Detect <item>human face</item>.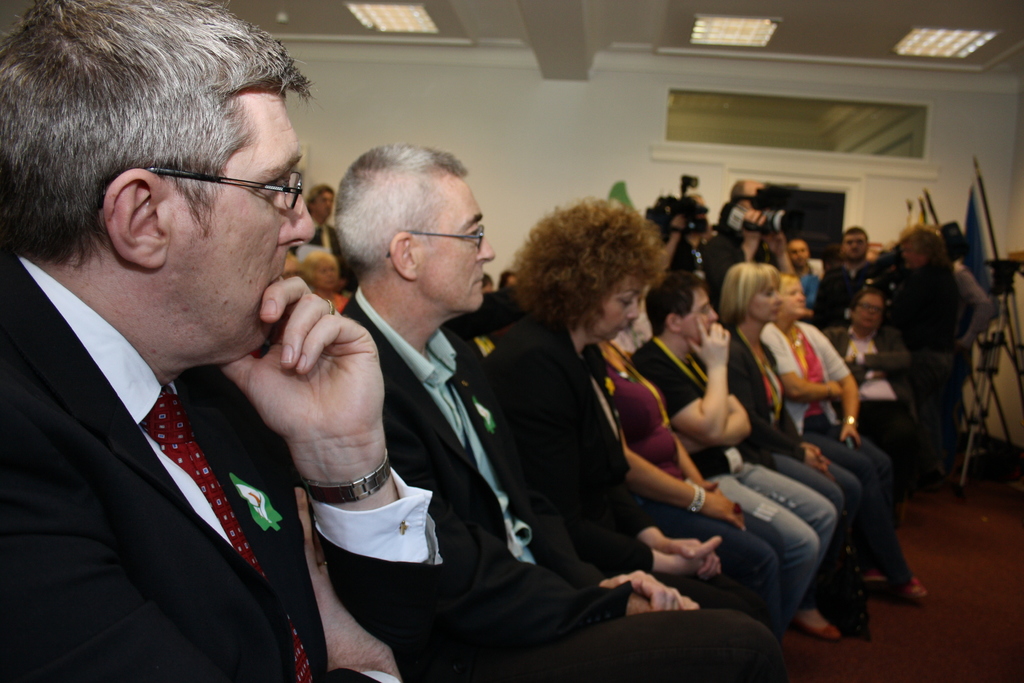
Detected at (780, 278, 806, 316).
